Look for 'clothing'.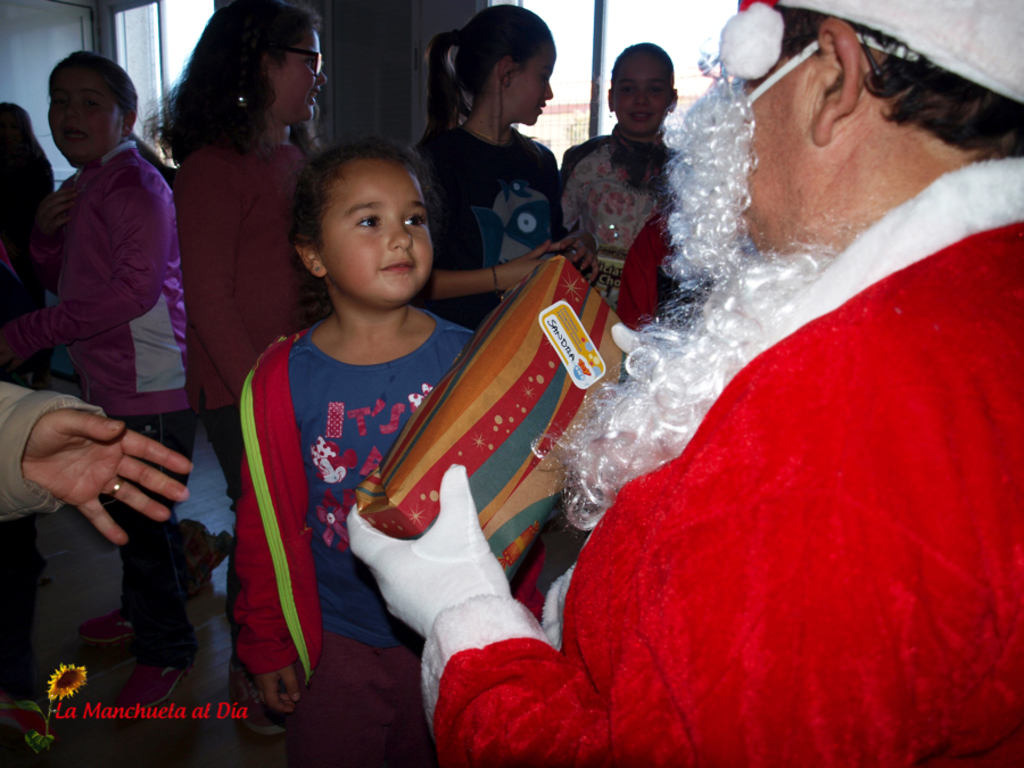
Found: detection(44, 142, 279, 584).
